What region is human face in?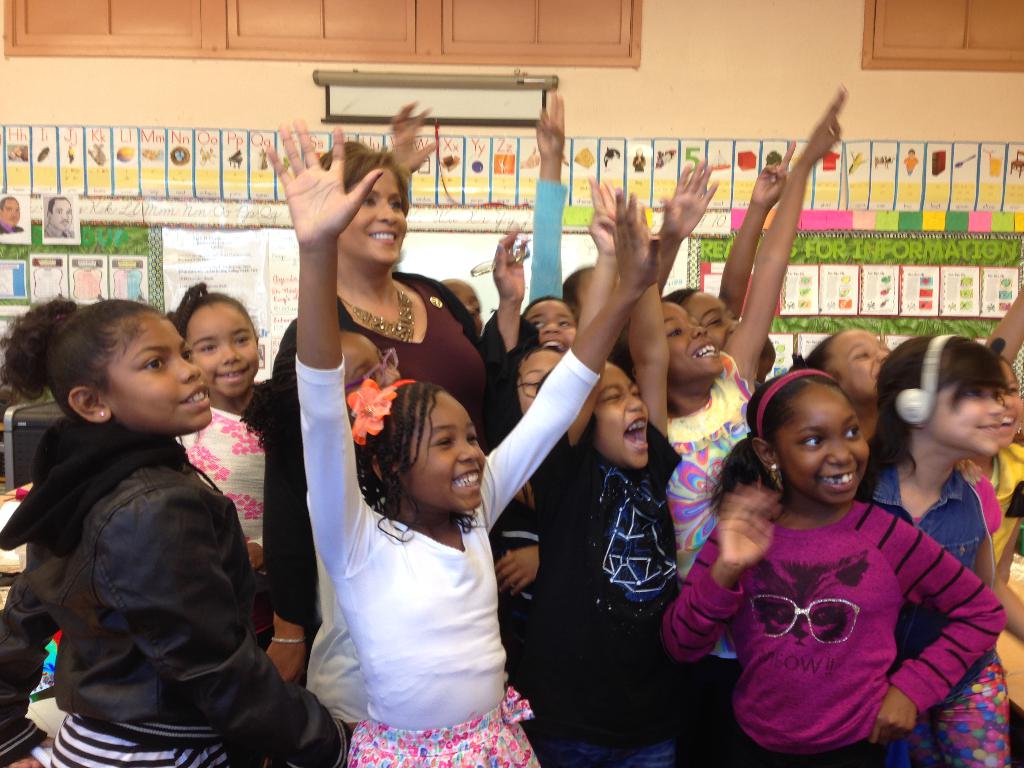
<box>590,359,652,468</box>.
